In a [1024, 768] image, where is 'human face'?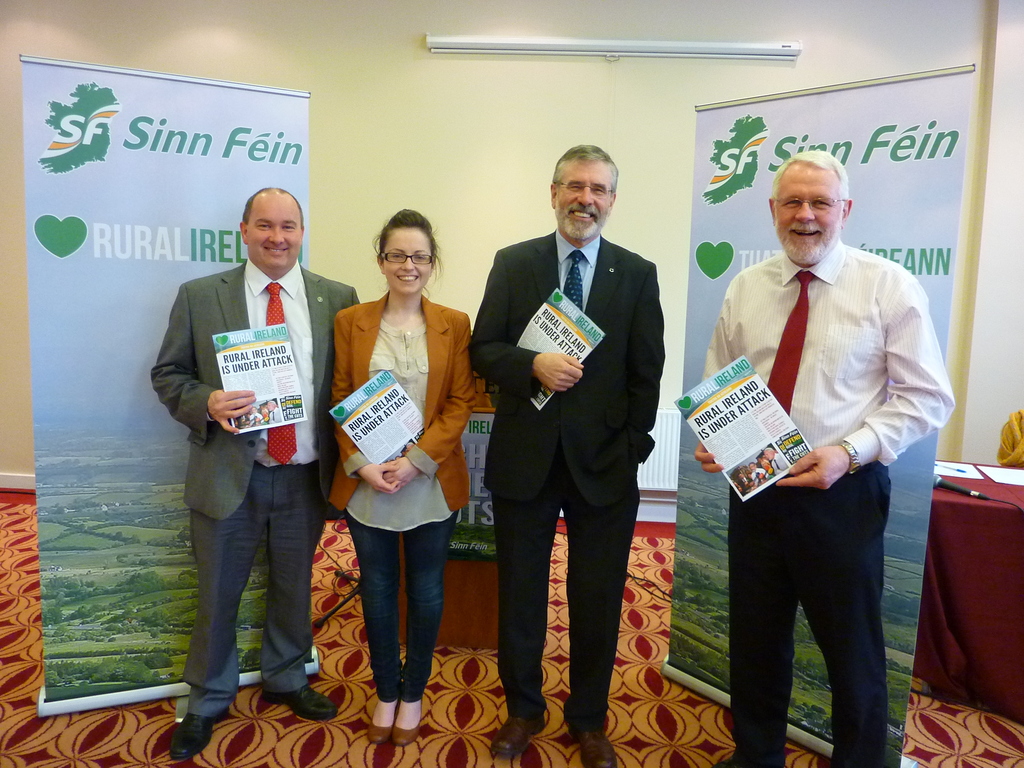
Rect(777, 168, 844, 256).
